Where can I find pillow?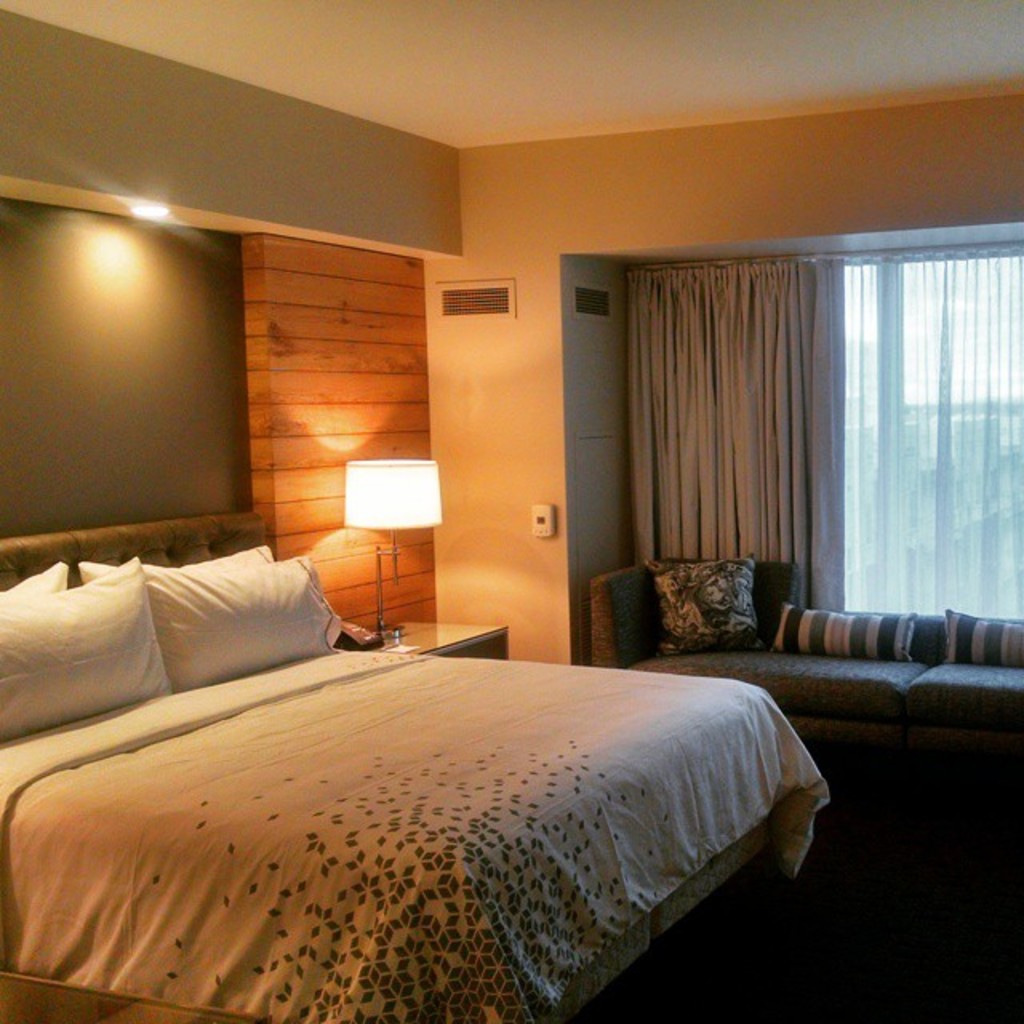
You can find it at l=768, t=602, r=915, b=658.
